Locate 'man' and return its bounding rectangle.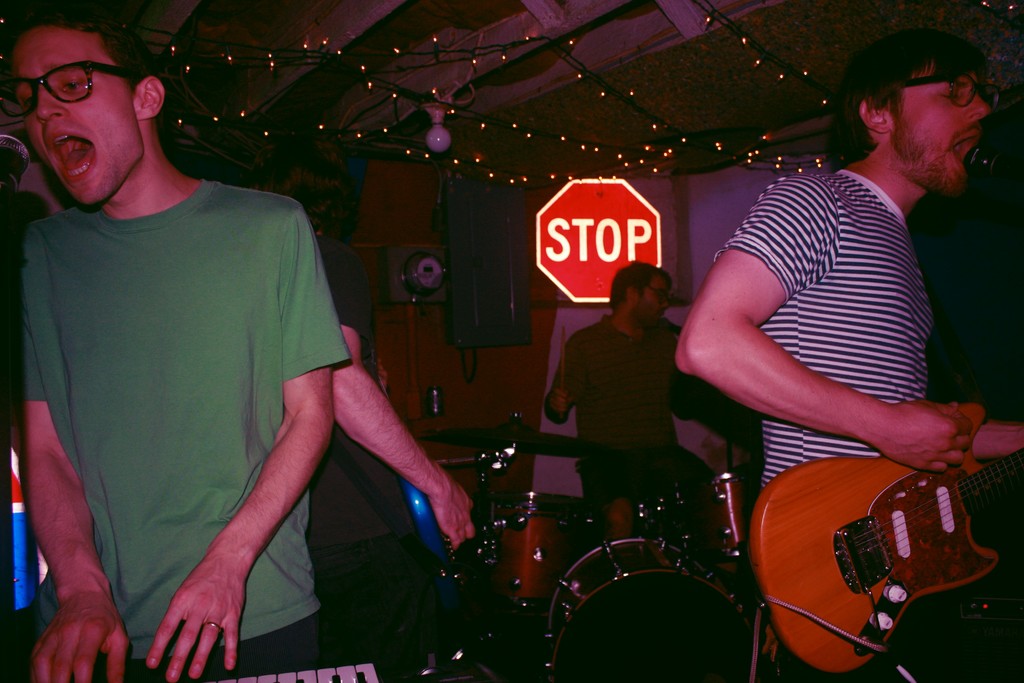
x1=671 y1=31 x2=998 y2=682.
